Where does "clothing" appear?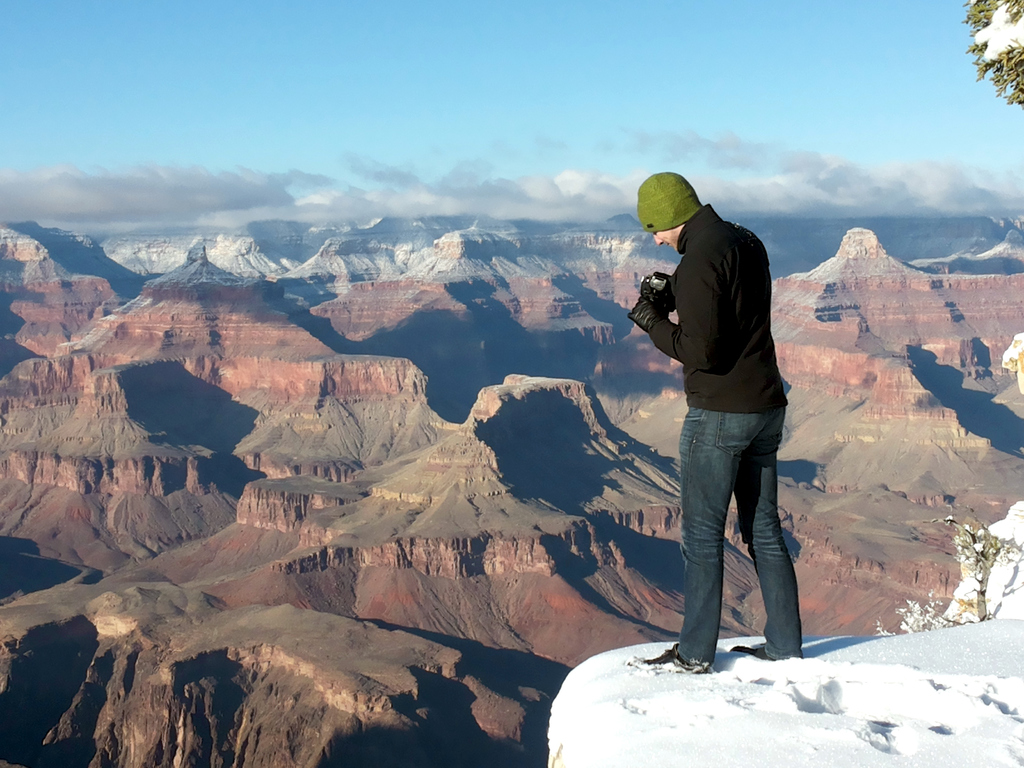
Appears at x1=648 y1=204 x2=804 y2=666.
